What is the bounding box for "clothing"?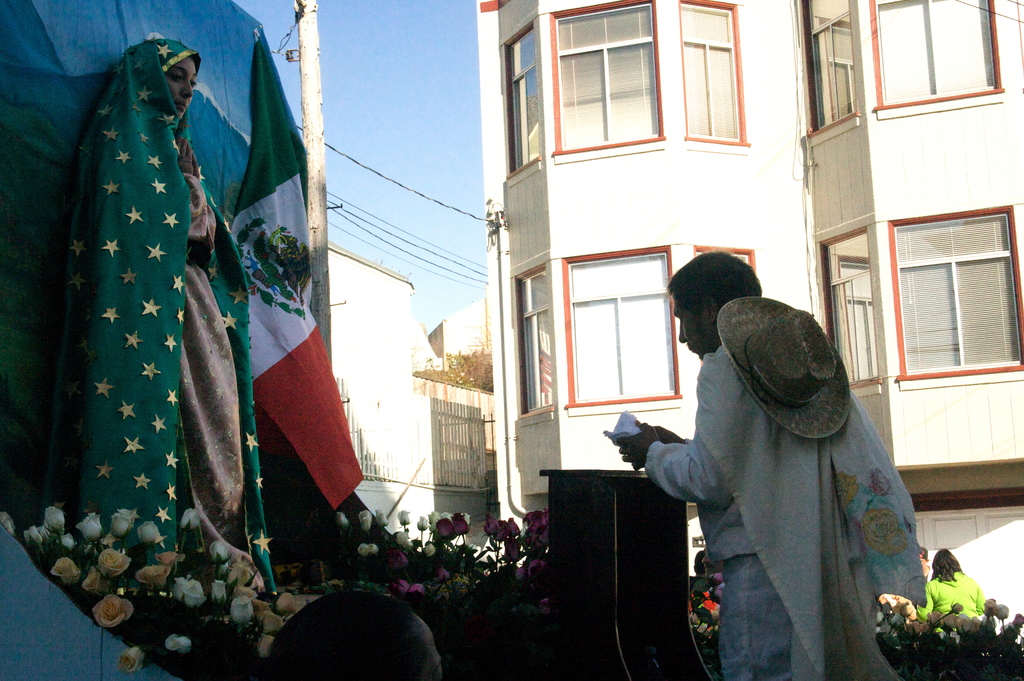
pyautogui.locateOnScreen(916, 569, 987, 621).
